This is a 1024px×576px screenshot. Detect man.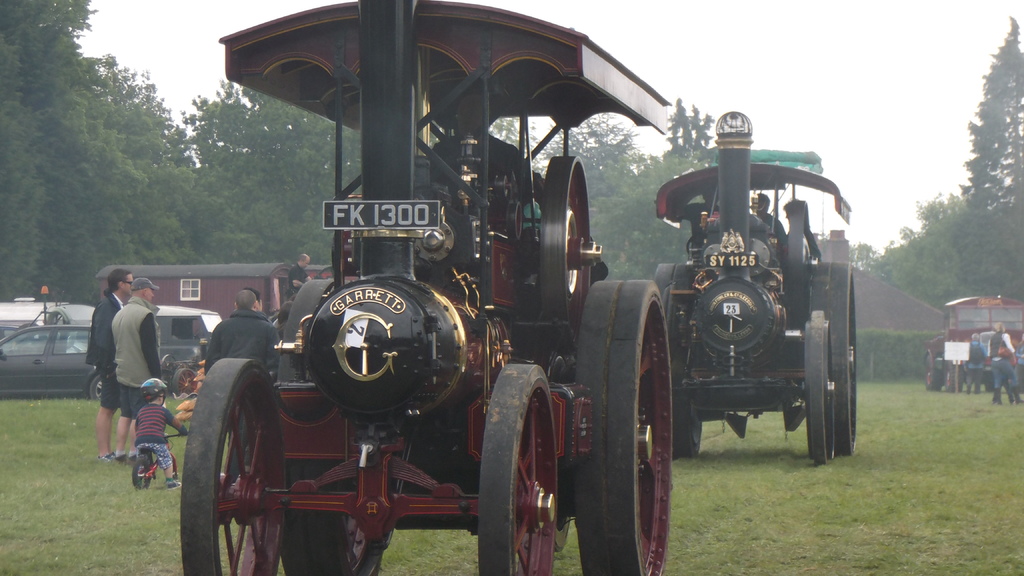
[743,188,790,247].
